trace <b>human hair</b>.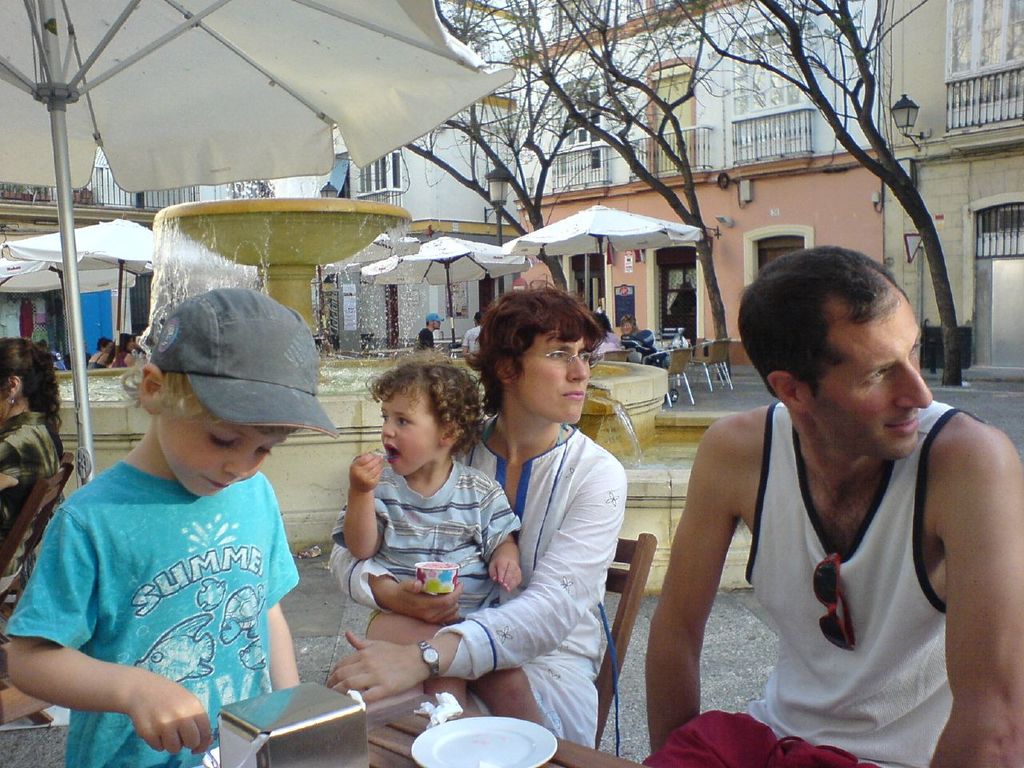
Traced to [114, 334, 136, 348].
